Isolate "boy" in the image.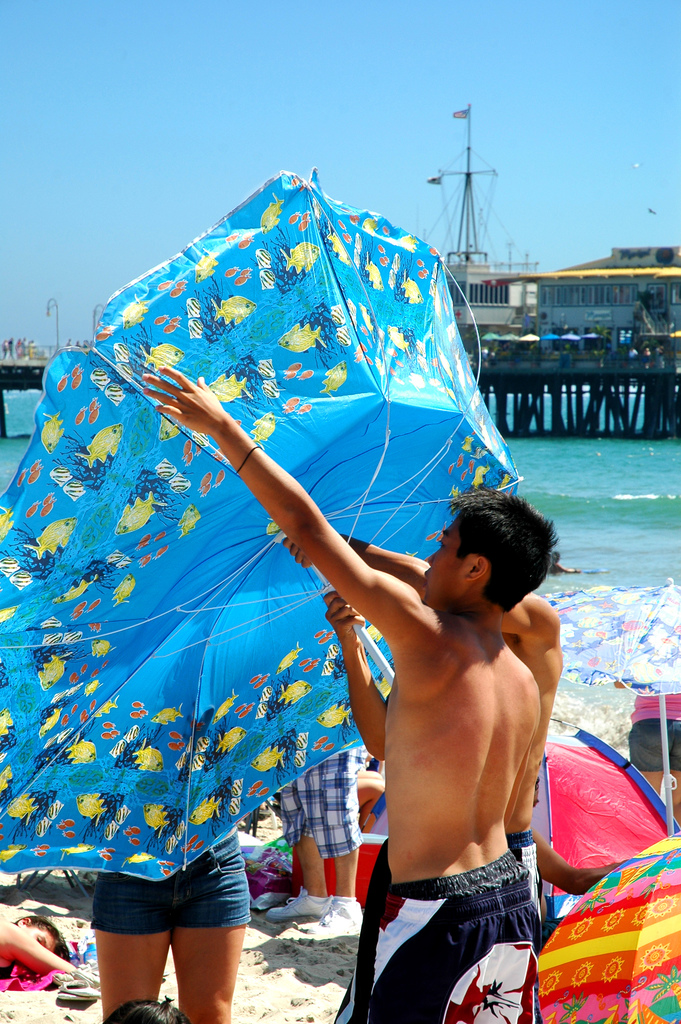
Isolated region: (139, 362, 548, 1023).
